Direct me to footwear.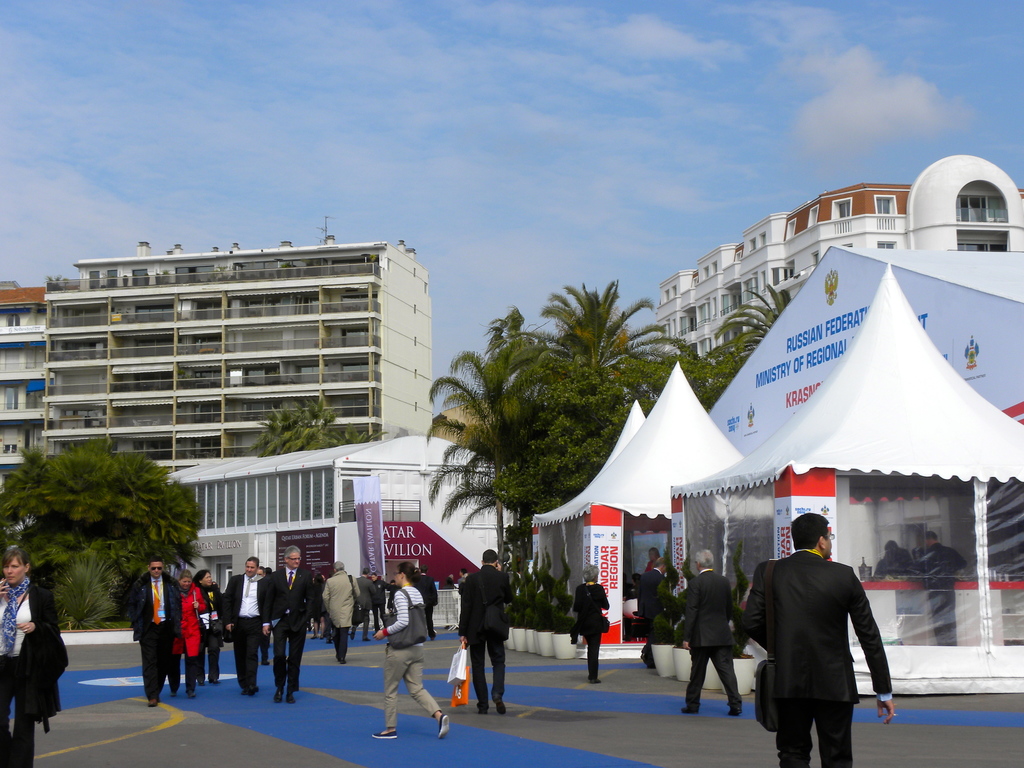
Direction: box(319, 635, 324, 641).
